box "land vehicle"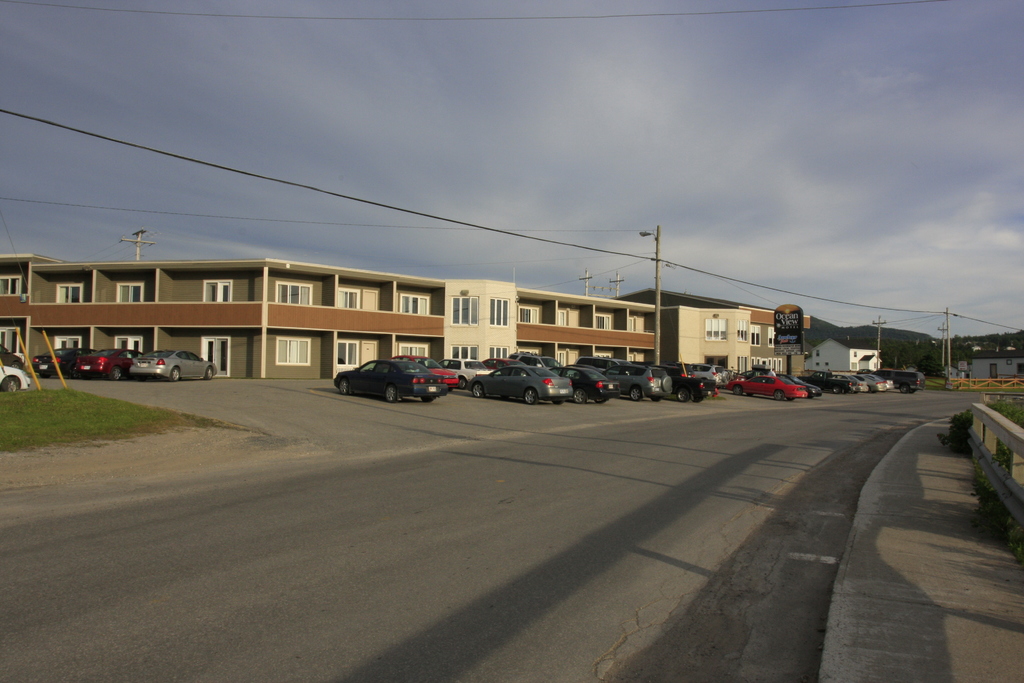
select_region(76, 346, 145, 380)
